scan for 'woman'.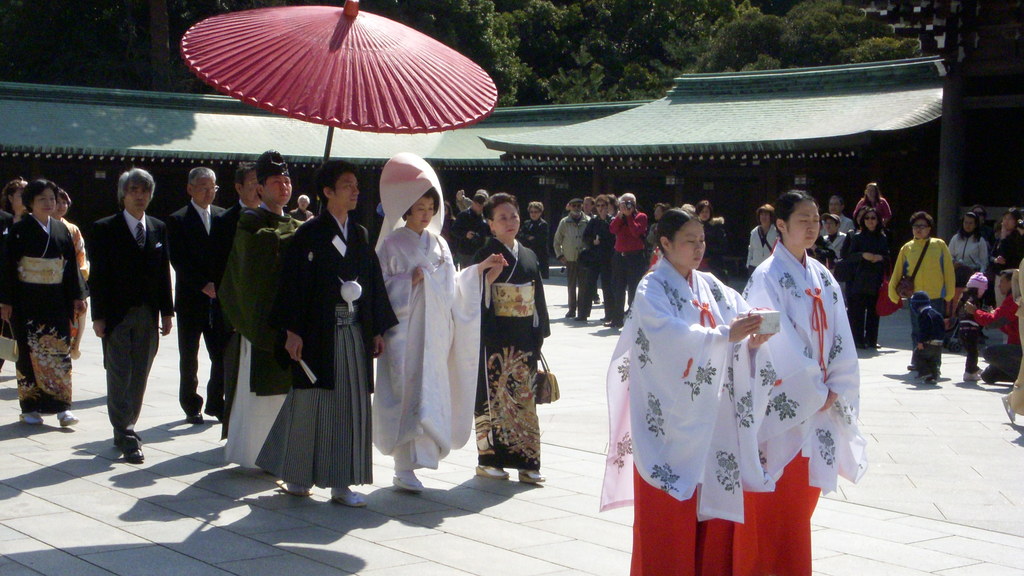
Scan result: Rect(943, 209, 988, 324).
